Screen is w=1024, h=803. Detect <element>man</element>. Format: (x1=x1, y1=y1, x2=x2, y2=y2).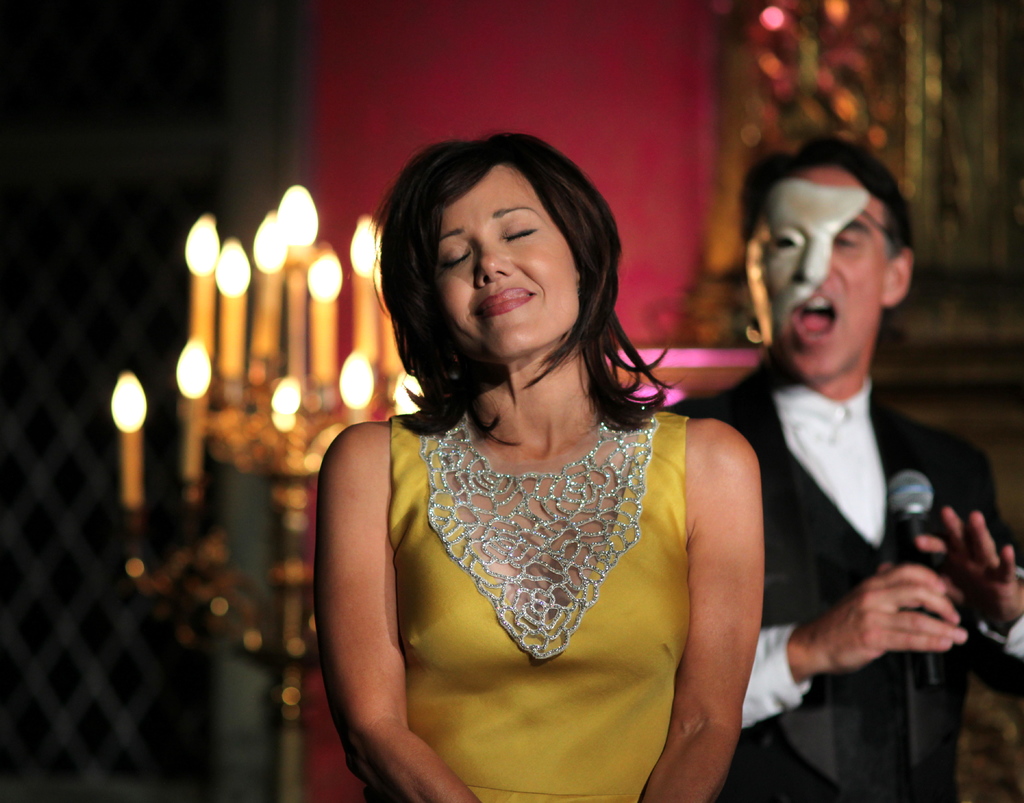
(x1=695, y1=143, x2=1001, y2=785).
